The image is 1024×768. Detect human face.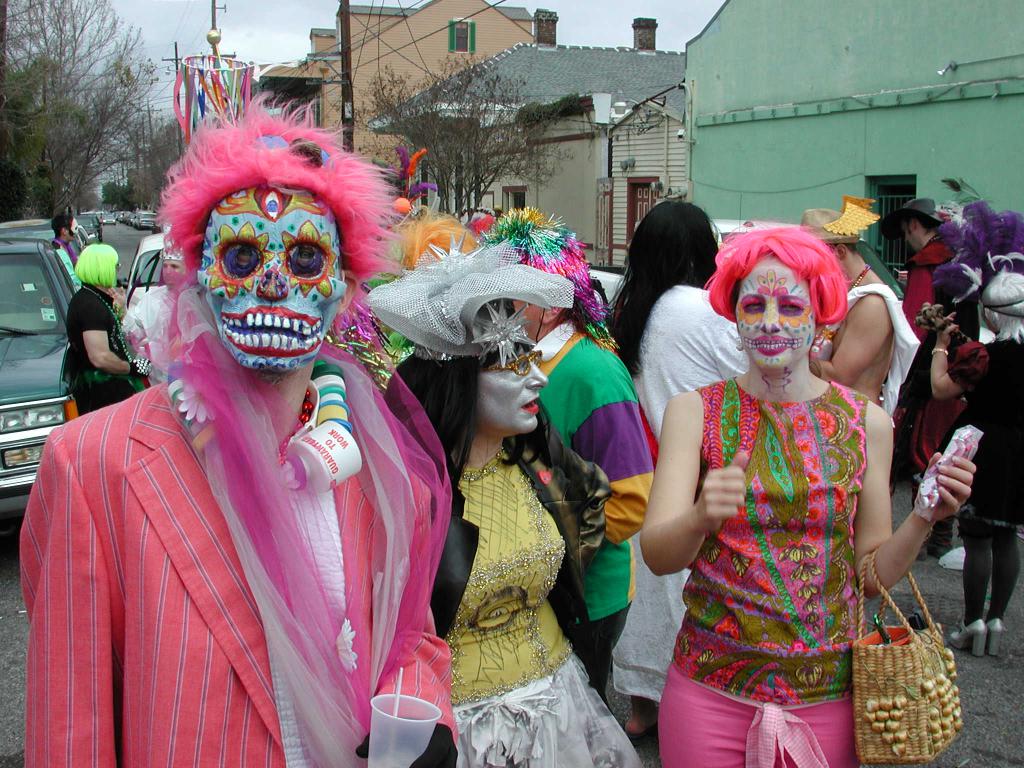
Detection: x1=479 y1=301 x2=548 y2=440.
